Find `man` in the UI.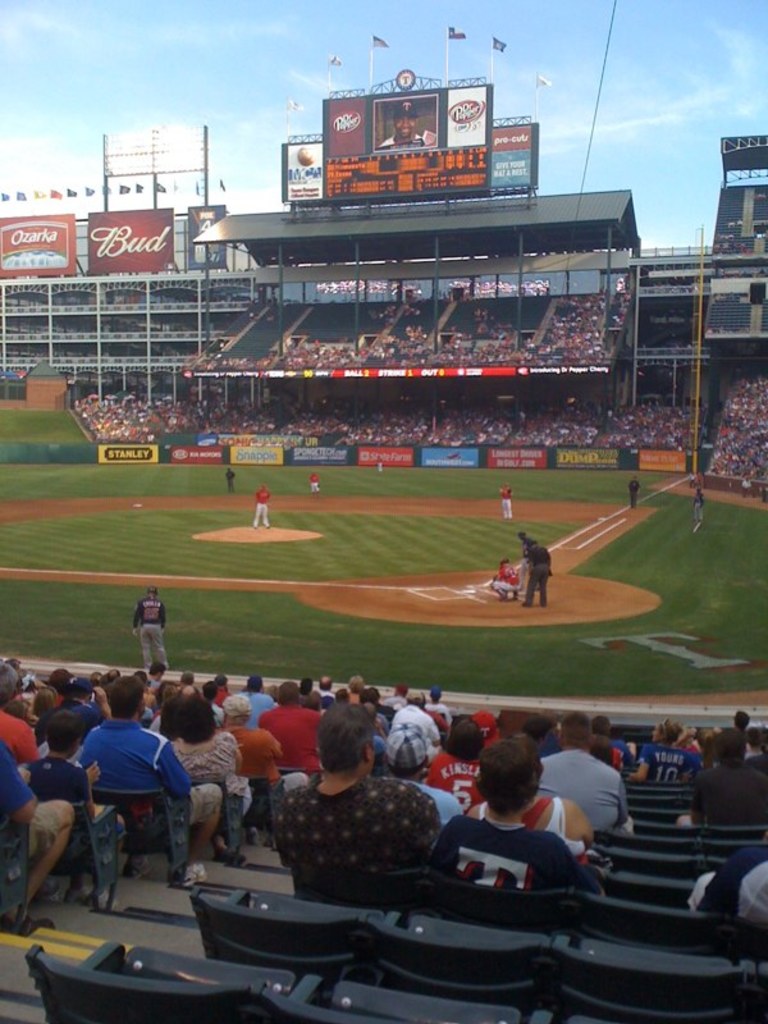
UI element at 531 712 627 828.
